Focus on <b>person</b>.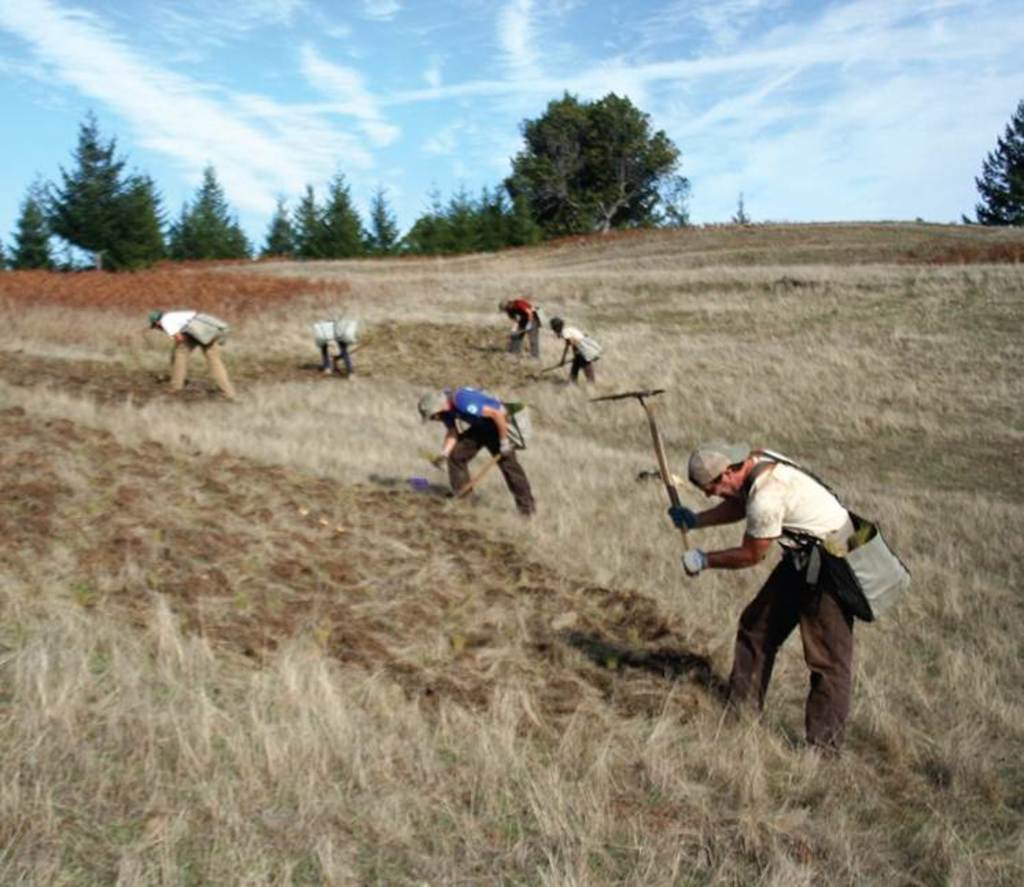
Focused at bbox(548, 321, 601, 391).
